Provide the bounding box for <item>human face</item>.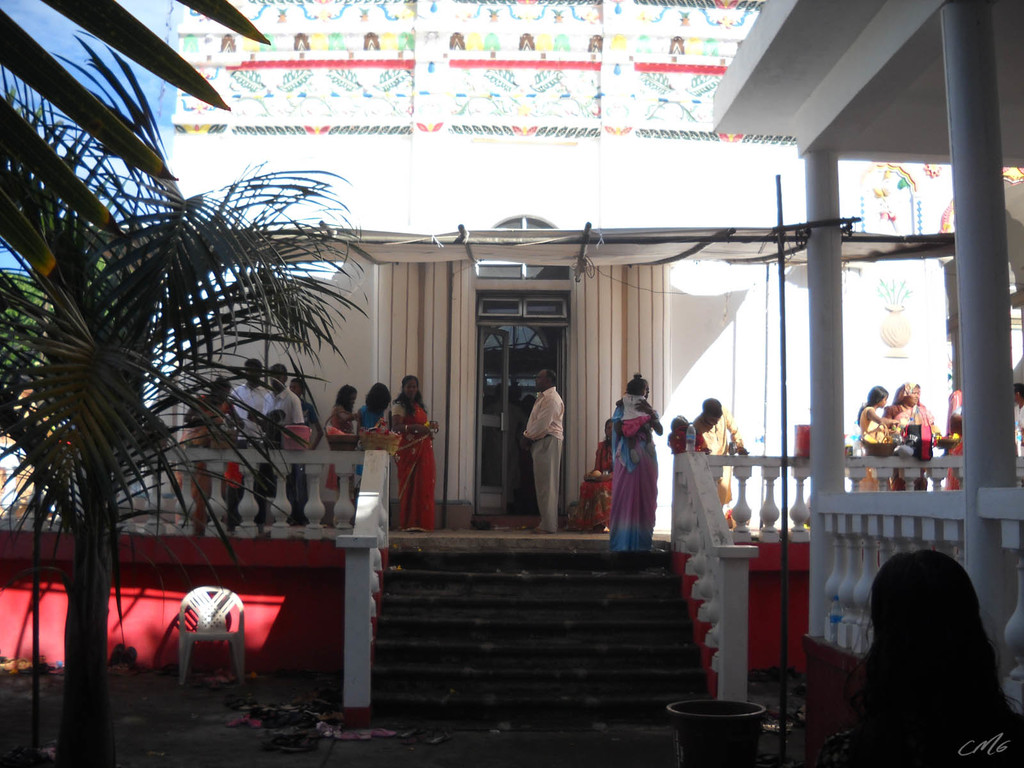
536,374,546,393.
